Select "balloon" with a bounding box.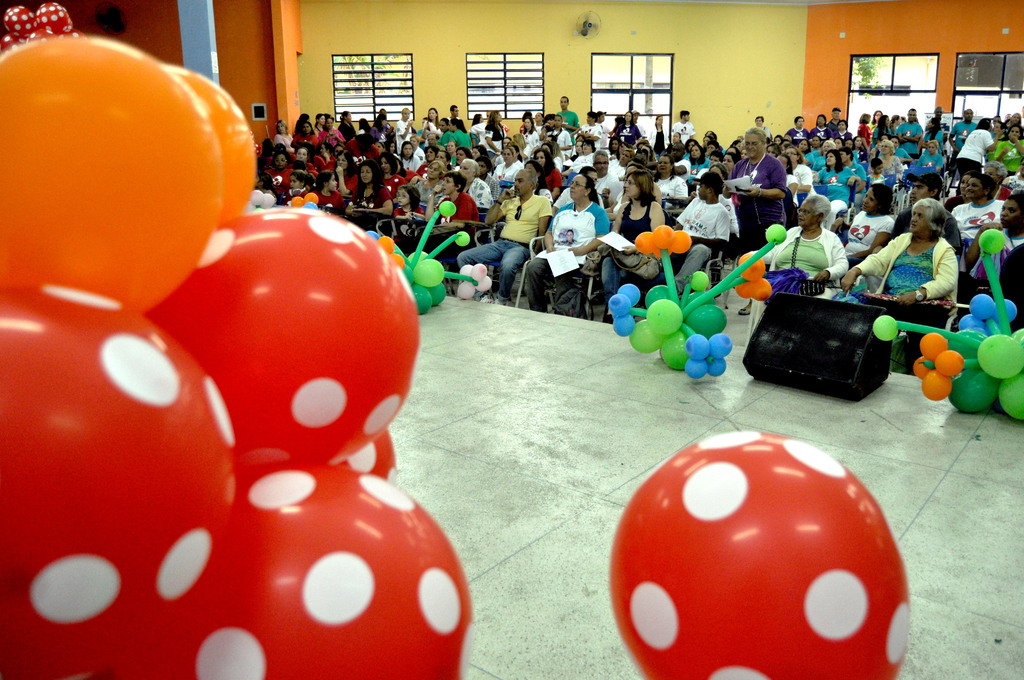
{"left": 977, "top": 227, "right": 1007, "bottom": 253}.
